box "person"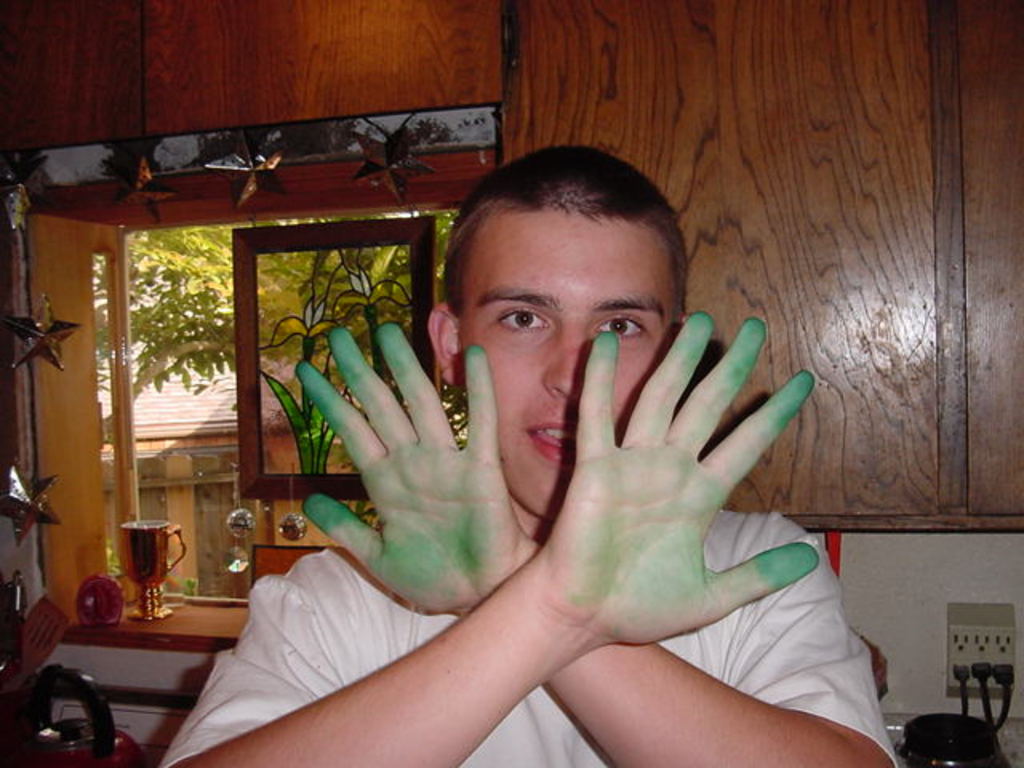
box=[182, 157, 850, 752]
